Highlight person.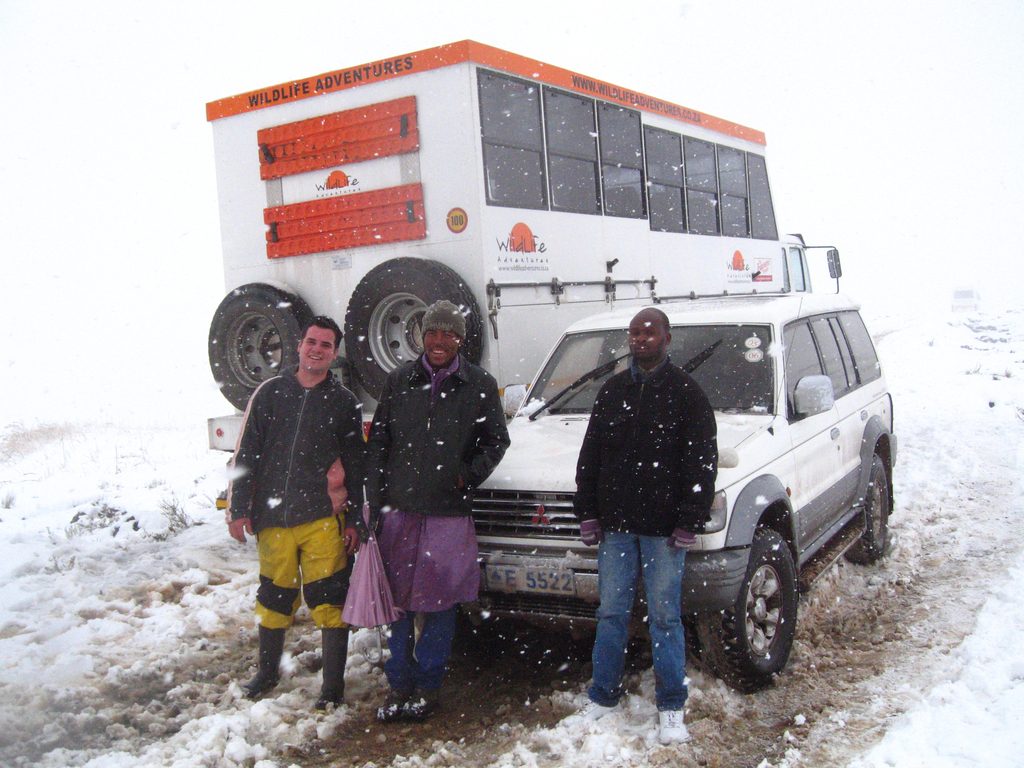
Highlighted region: 353/295/518/720.
